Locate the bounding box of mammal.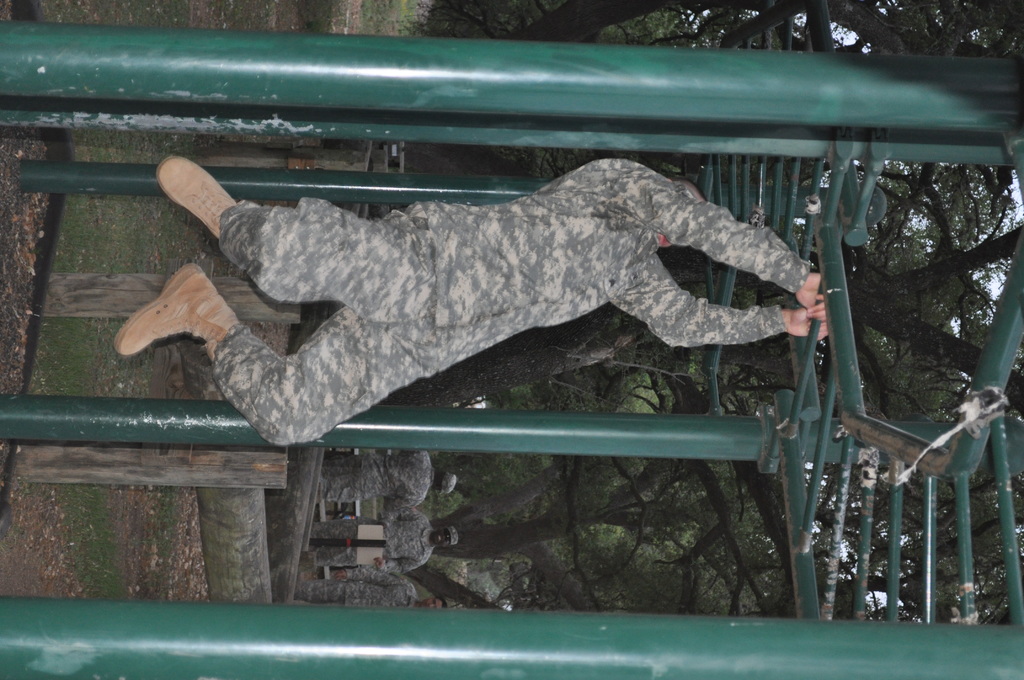
Bounding box: region(318, 451, 457, 515).
